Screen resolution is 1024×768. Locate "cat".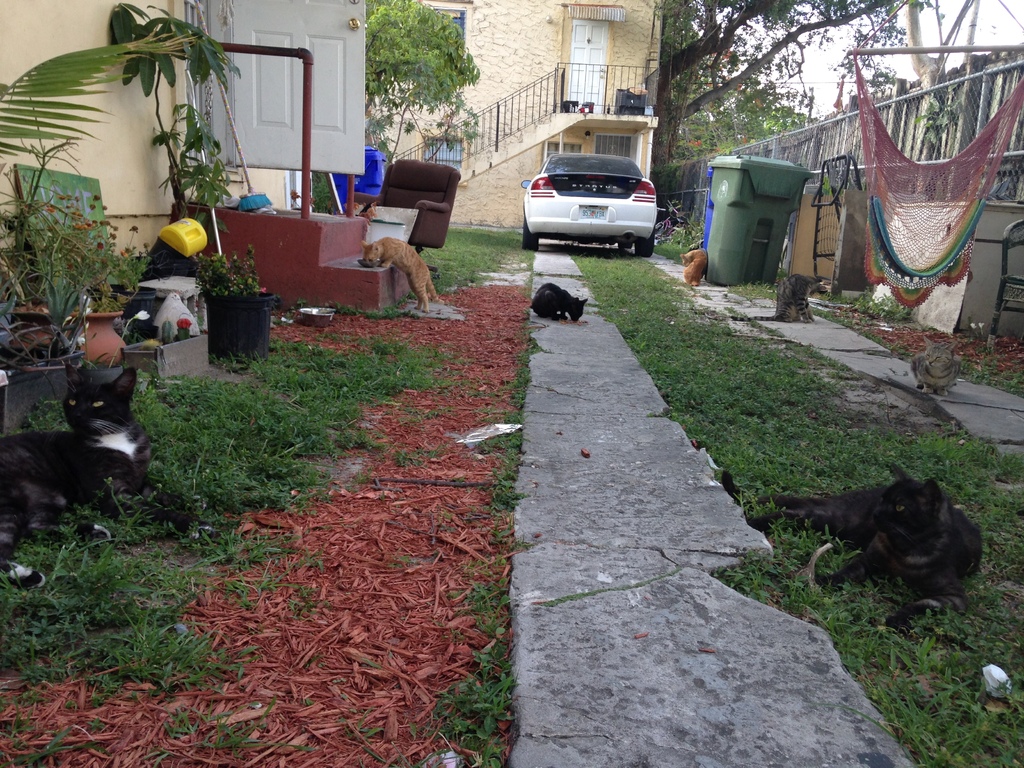
crop(913, 335, 961, 397).
